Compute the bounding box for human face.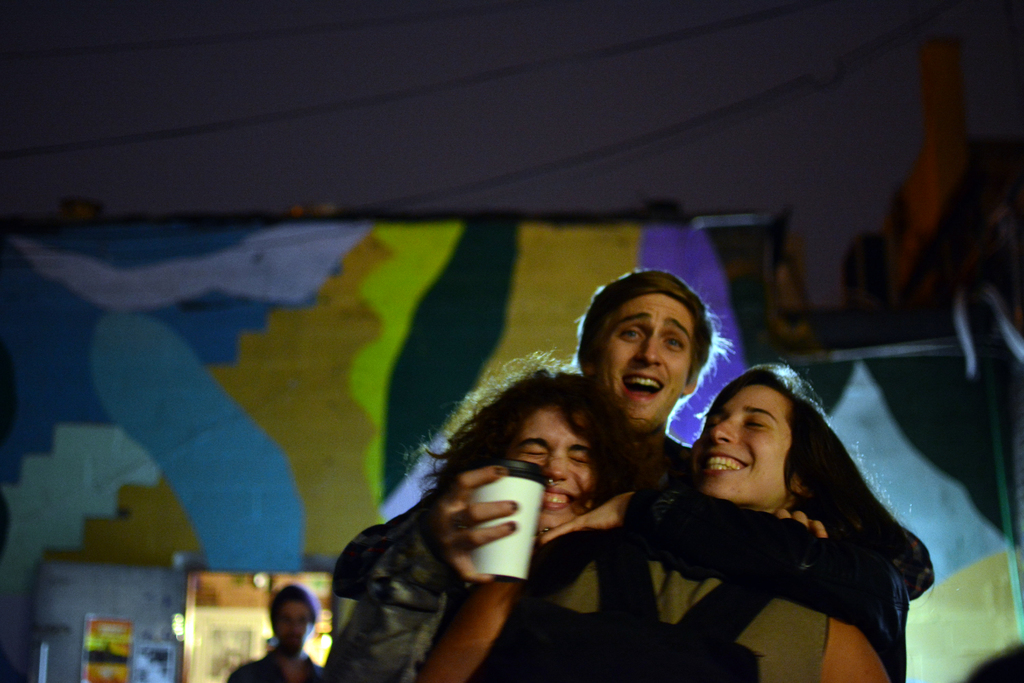
[left=697, top=390, right=797, bottom=497].
